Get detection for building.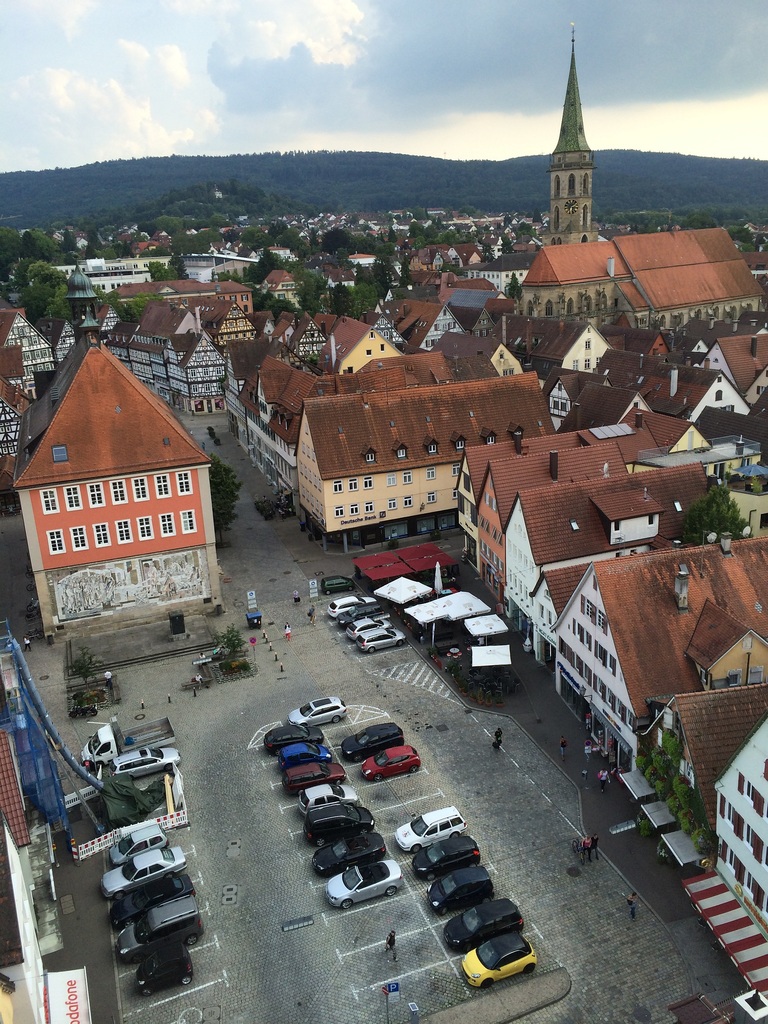
Detection: 229, 356, 318, 484.
